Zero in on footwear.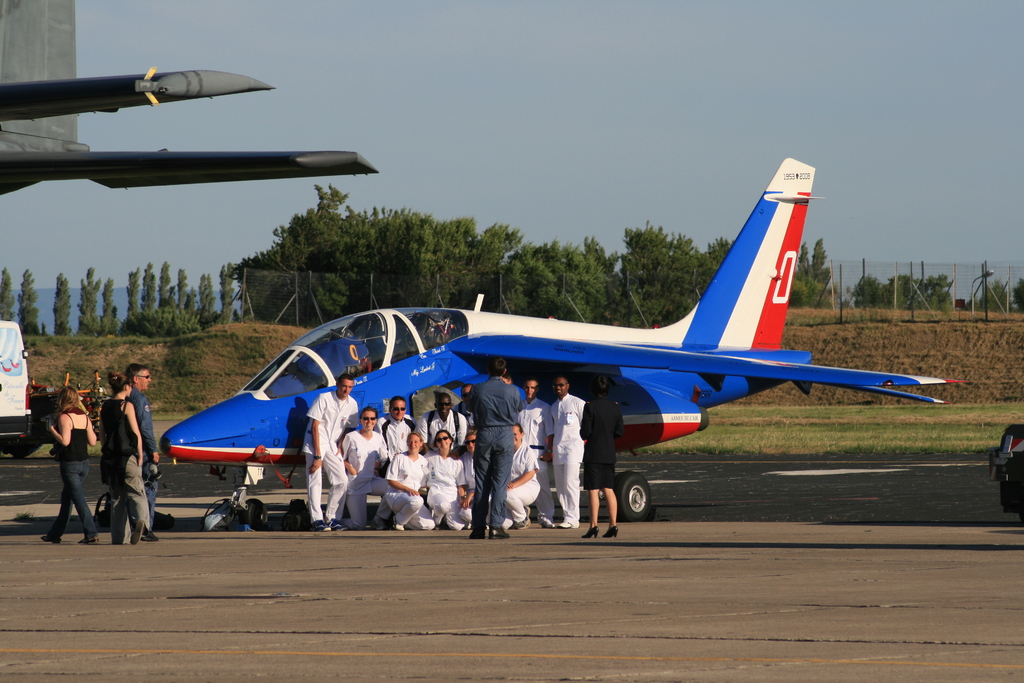
Zeroed in: x1=609 y1=528 x2=616 y2=537.
